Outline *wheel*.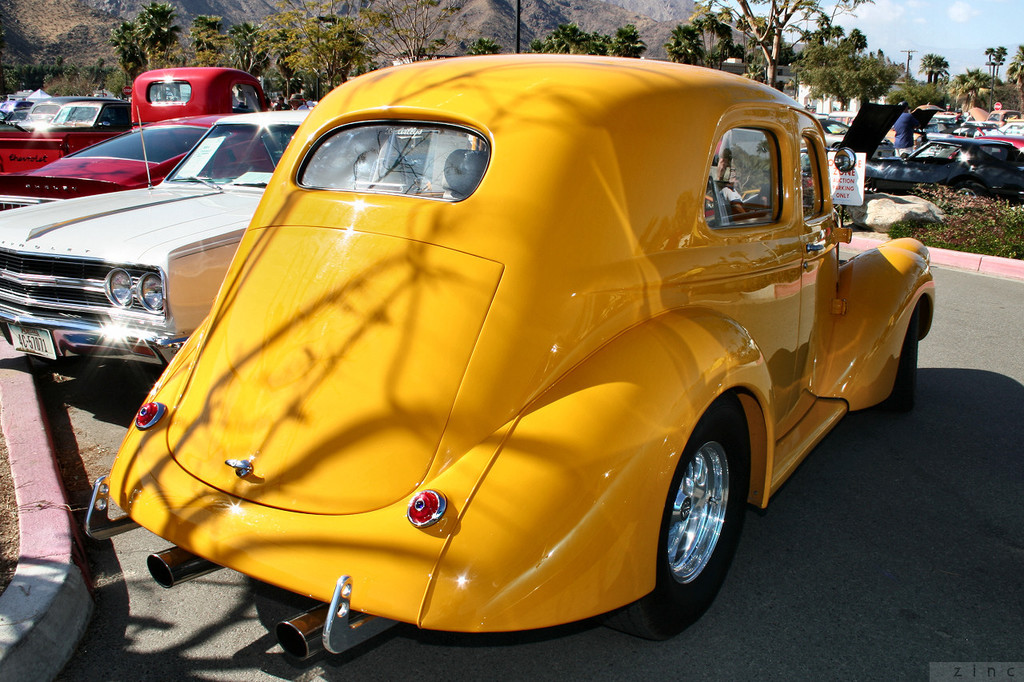
Outline: (left=957, top=187, right=980, bottom=195).
